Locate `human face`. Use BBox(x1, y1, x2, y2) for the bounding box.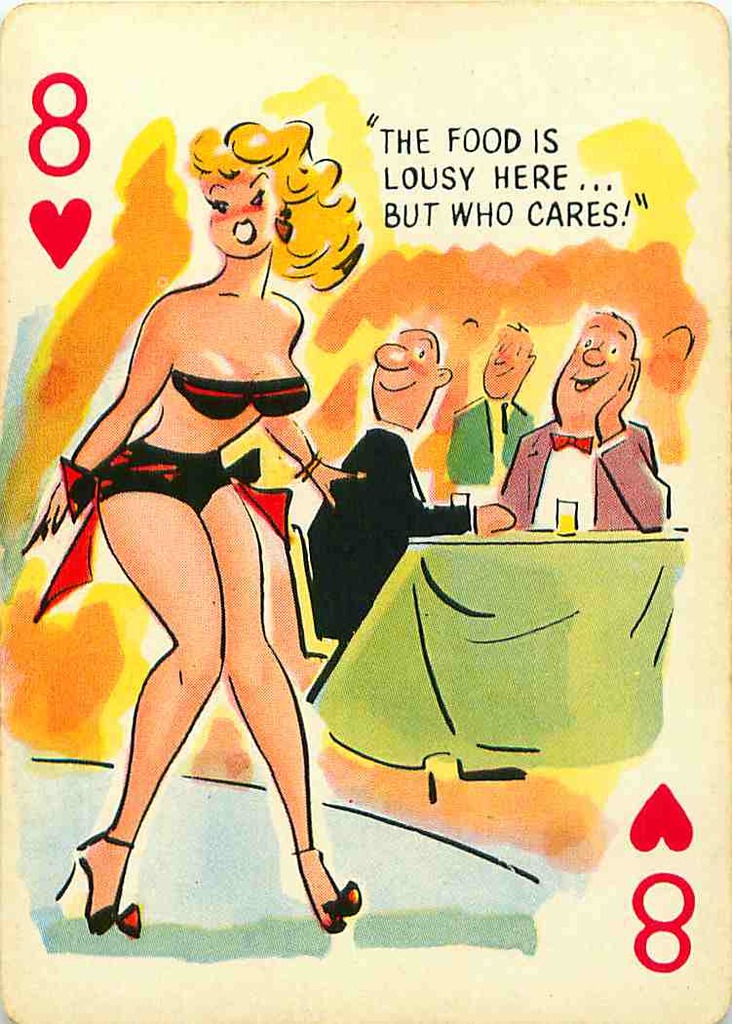
BBox(198, 165, 274, 251).
